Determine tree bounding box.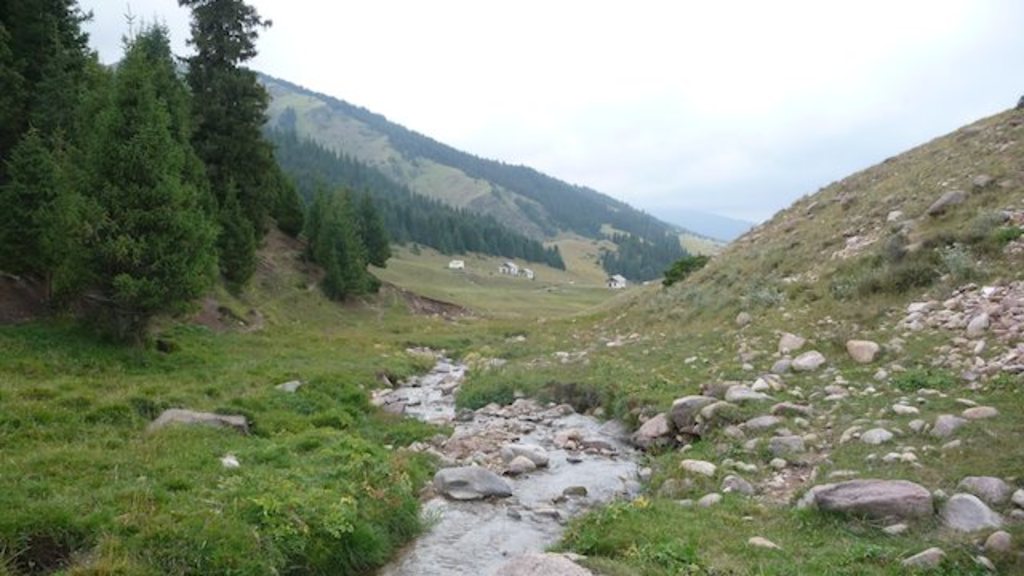
Determined: 61, 32, 214, 328.
